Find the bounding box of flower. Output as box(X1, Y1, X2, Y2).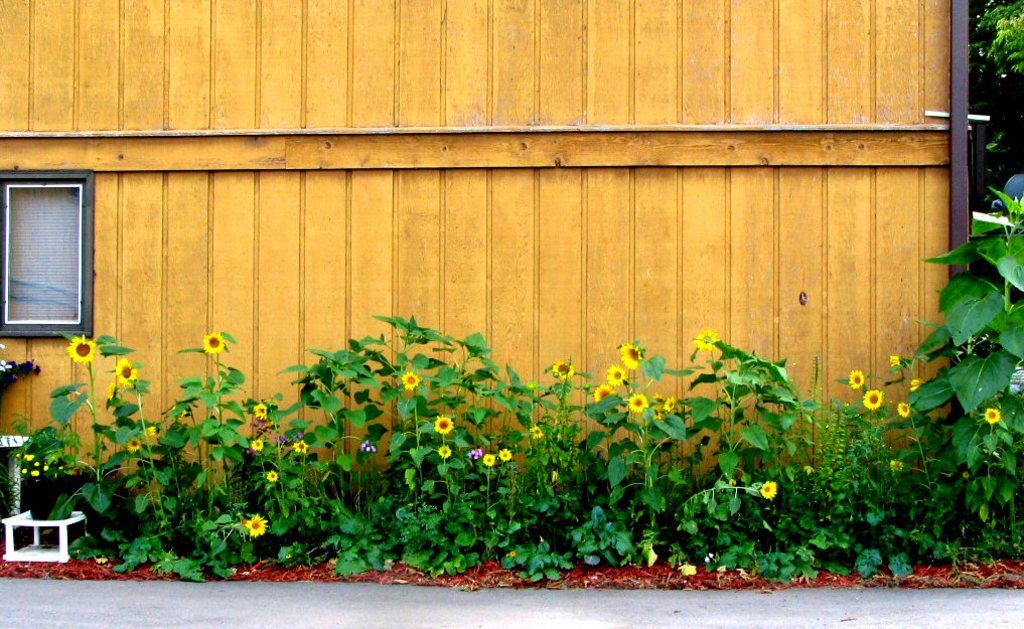
box(847, 368, 864, 390).
